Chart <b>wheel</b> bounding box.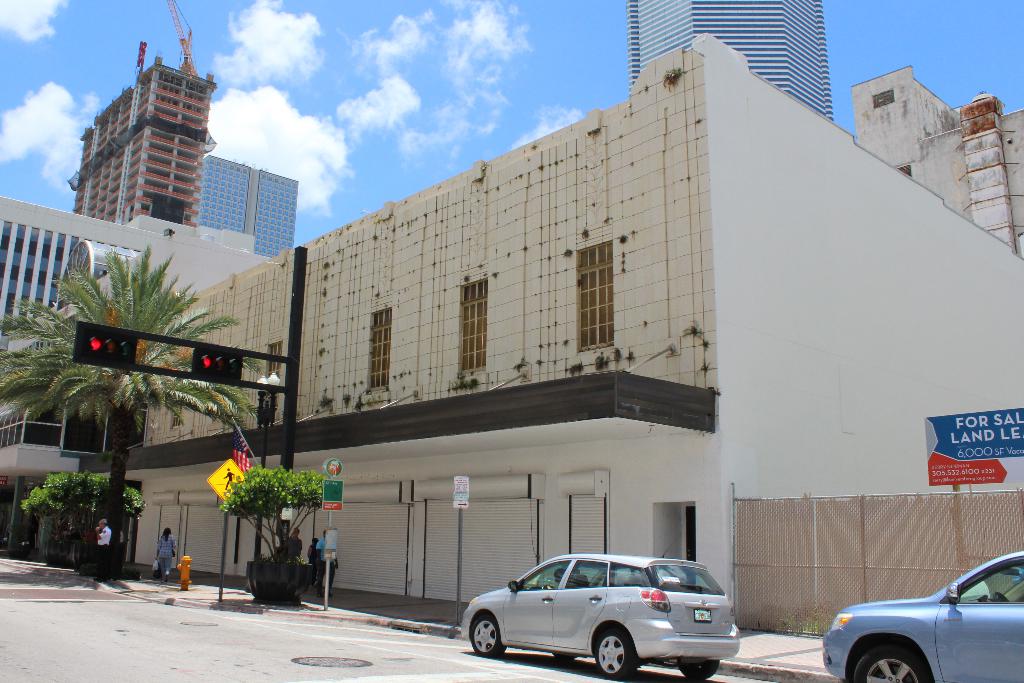
Charted: locate(591, 633, 635, 679).
